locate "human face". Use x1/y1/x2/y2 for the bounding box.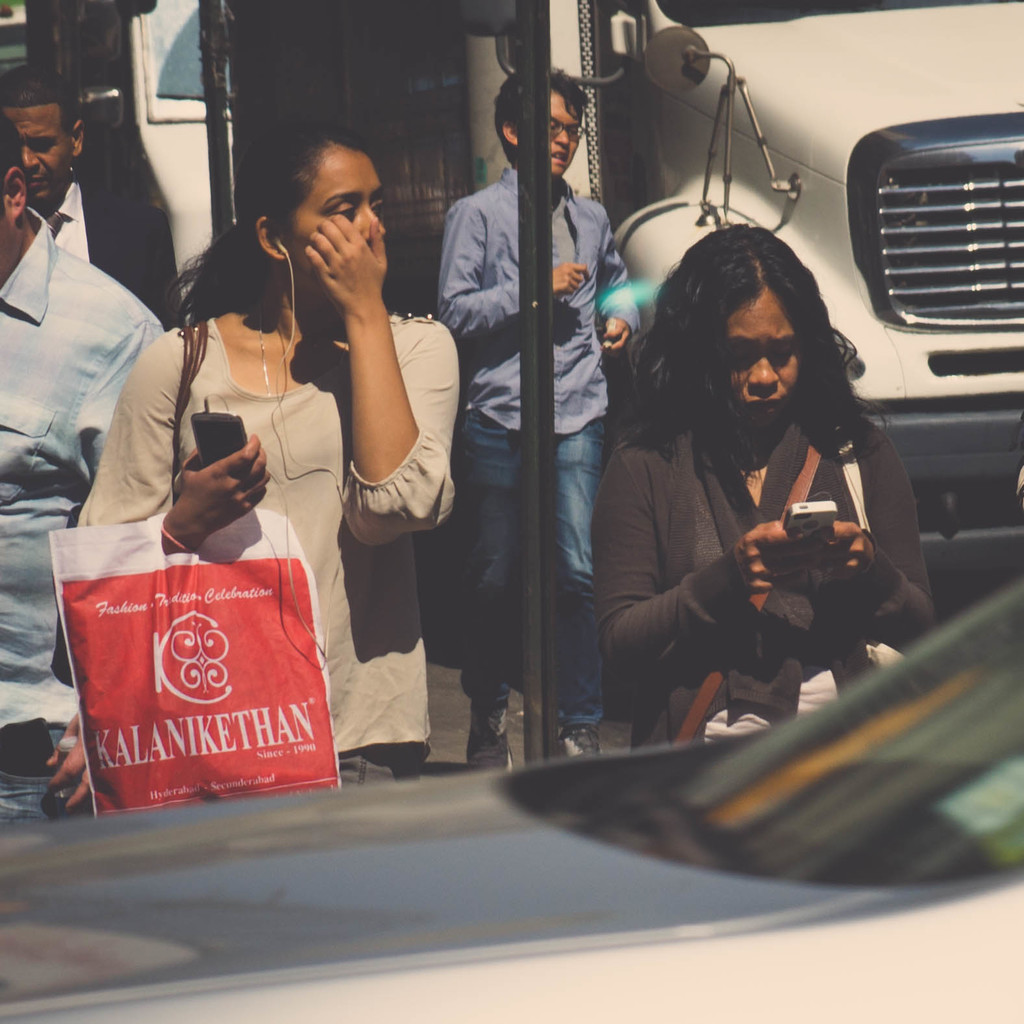
0/199/21/282.
